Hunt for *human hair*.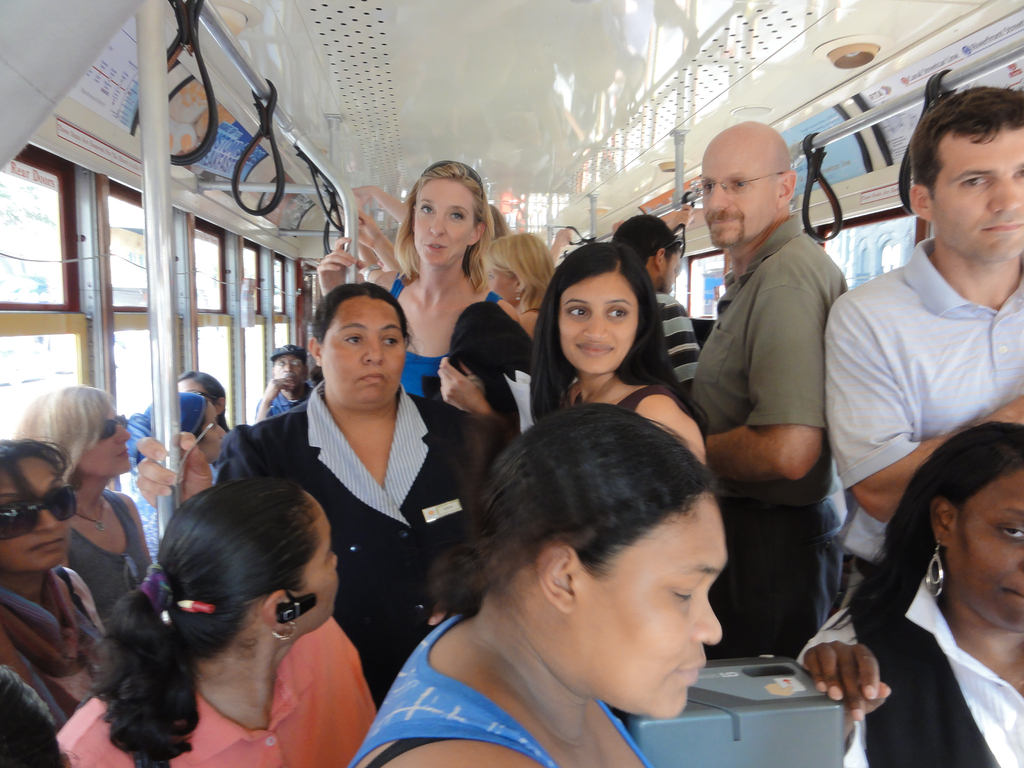
Hunted down at 13,387,116,478.
